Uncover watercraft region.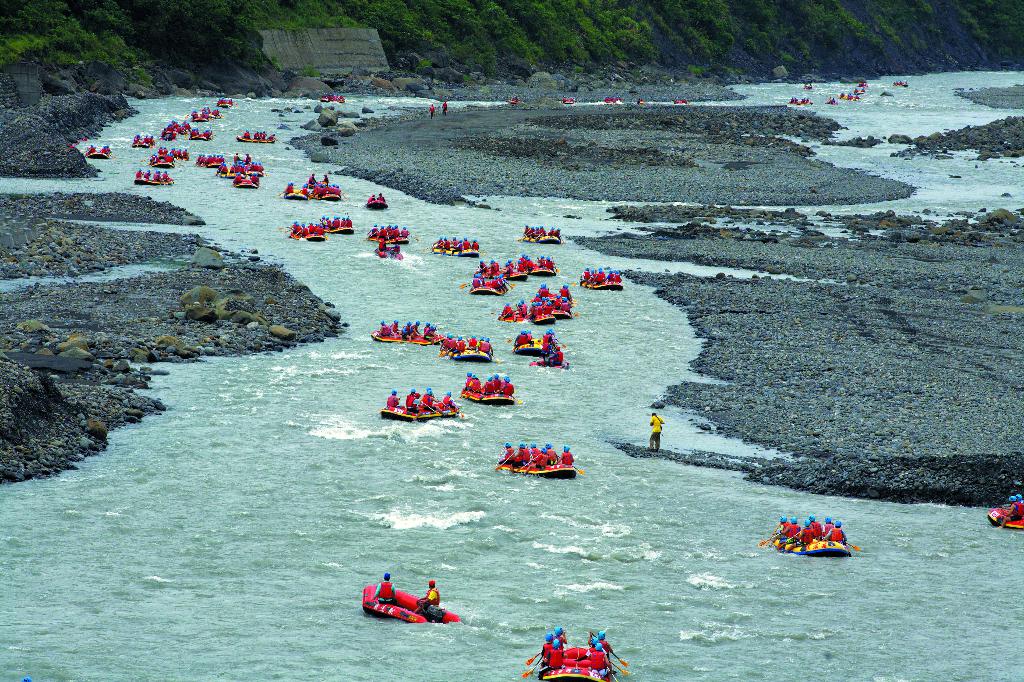
Uncovered: 436 247 481 254.
